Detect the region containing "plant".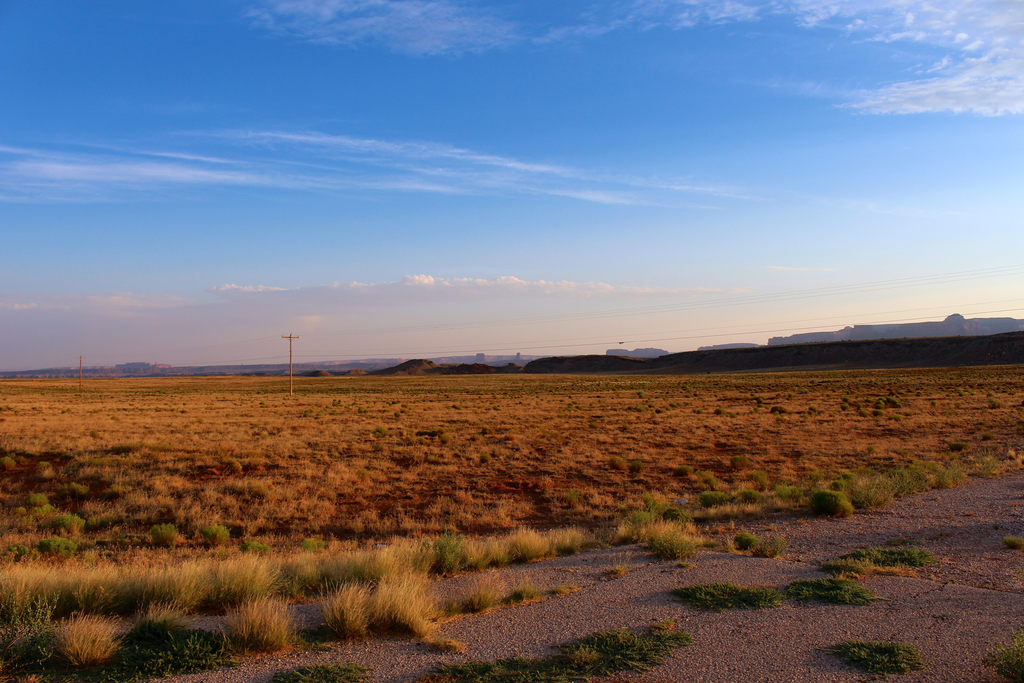
locate(138, 520, 184, 549).
